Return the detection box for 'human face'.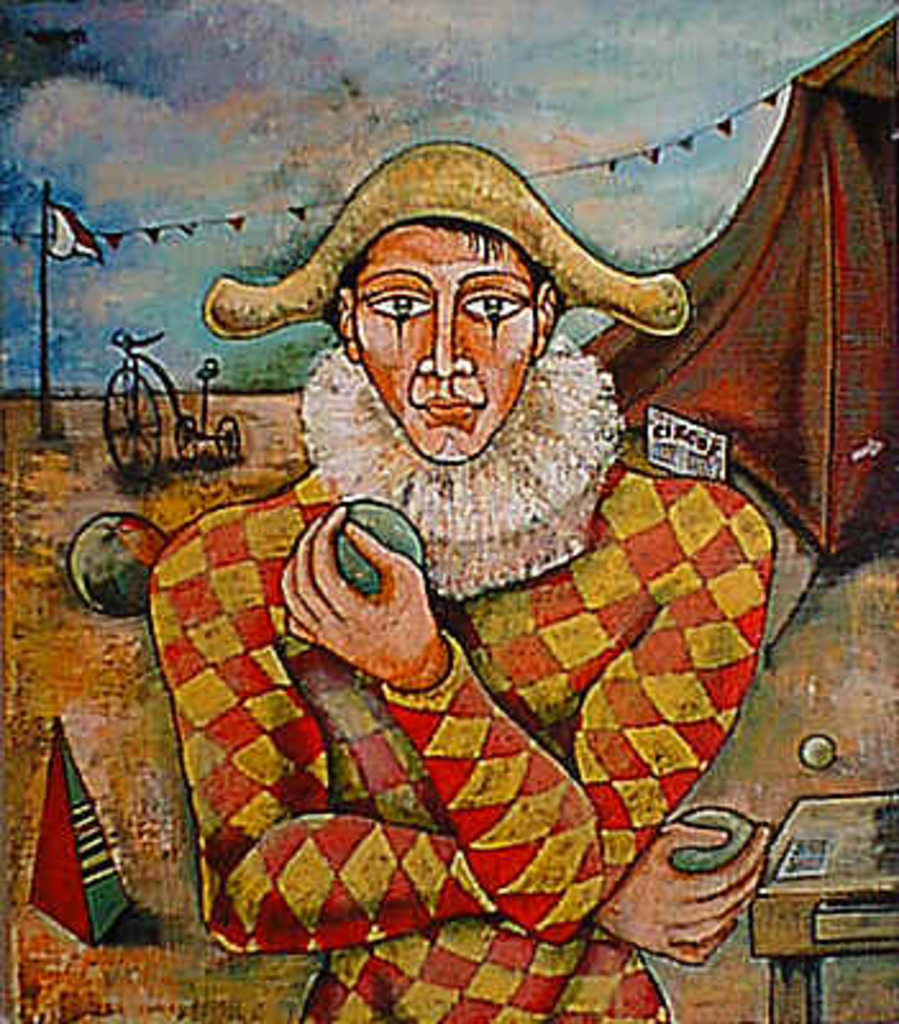
rect(353, 225, 538, 466).
